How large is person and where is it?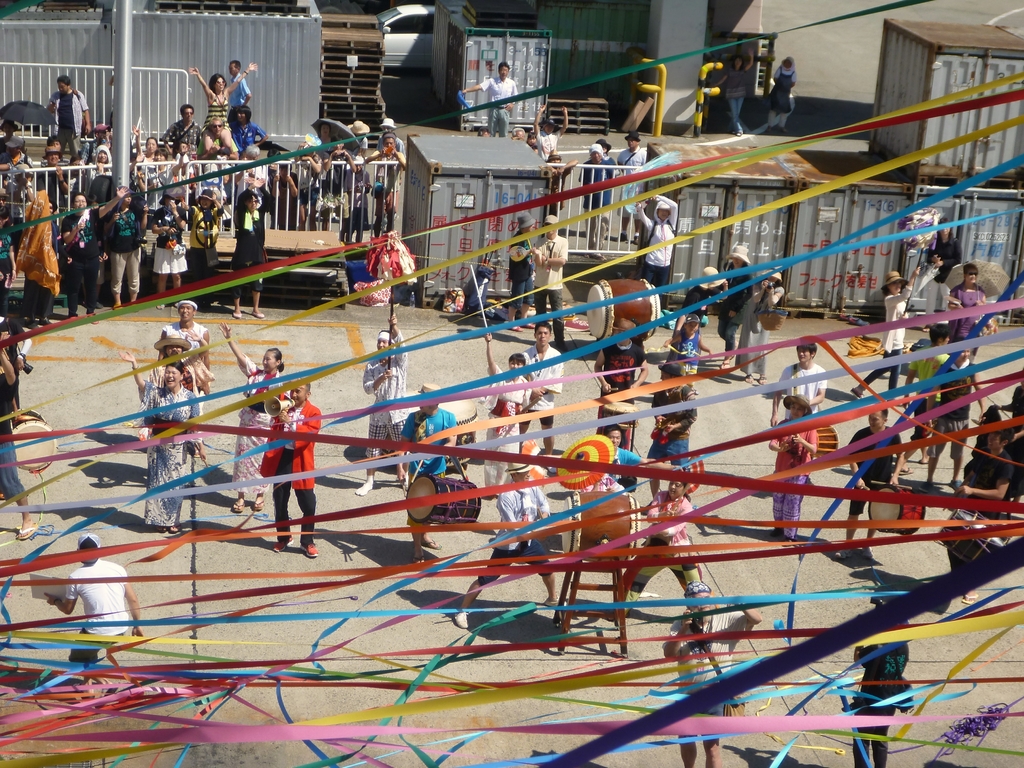
Bounding box: bbox=(514, 317, 559, 458).
